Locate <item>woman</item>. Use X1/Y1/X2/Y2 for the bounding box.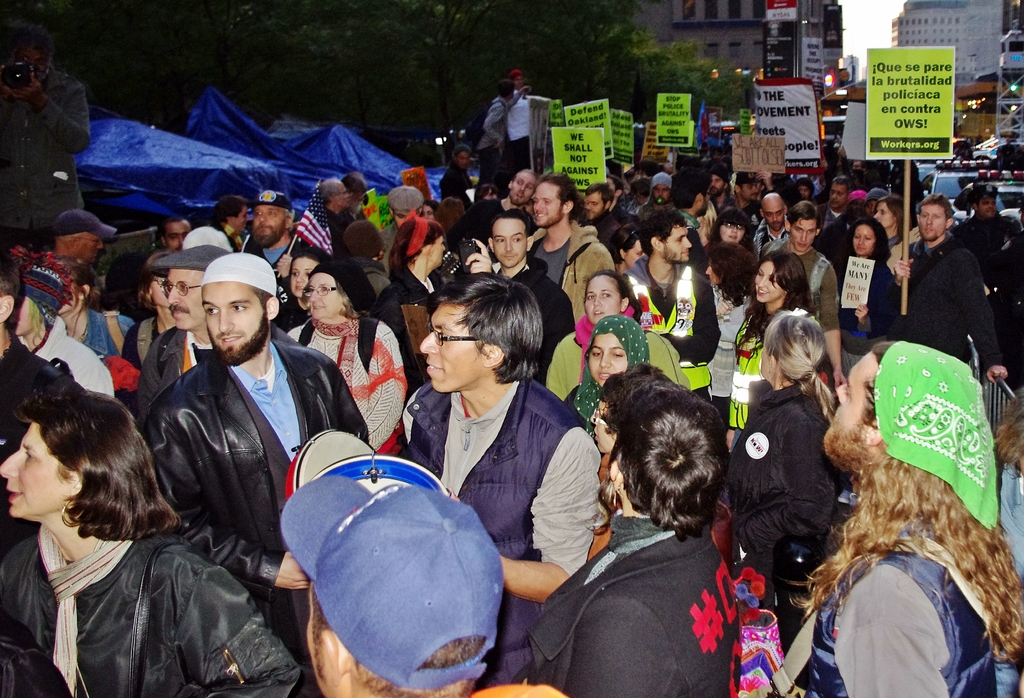
797/177/817/205.
